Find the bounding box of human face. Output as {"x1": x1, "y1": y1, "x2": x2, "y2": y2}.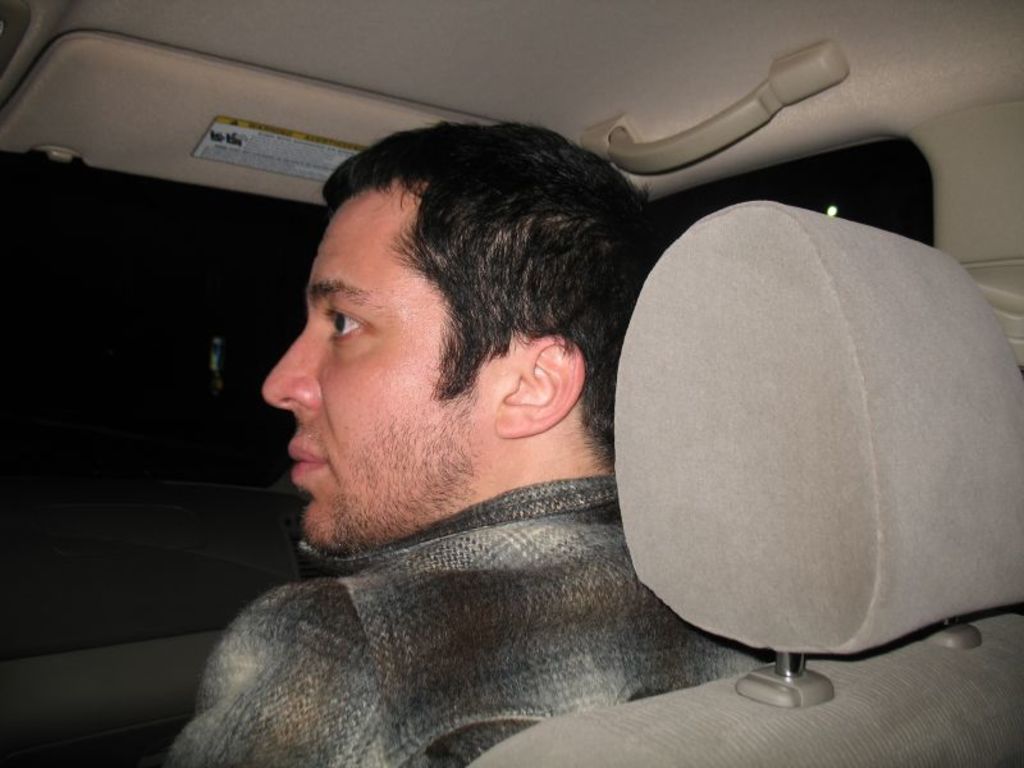
{"x1": 261, "y1": 192, "x2": 502, "y2": 552}.
